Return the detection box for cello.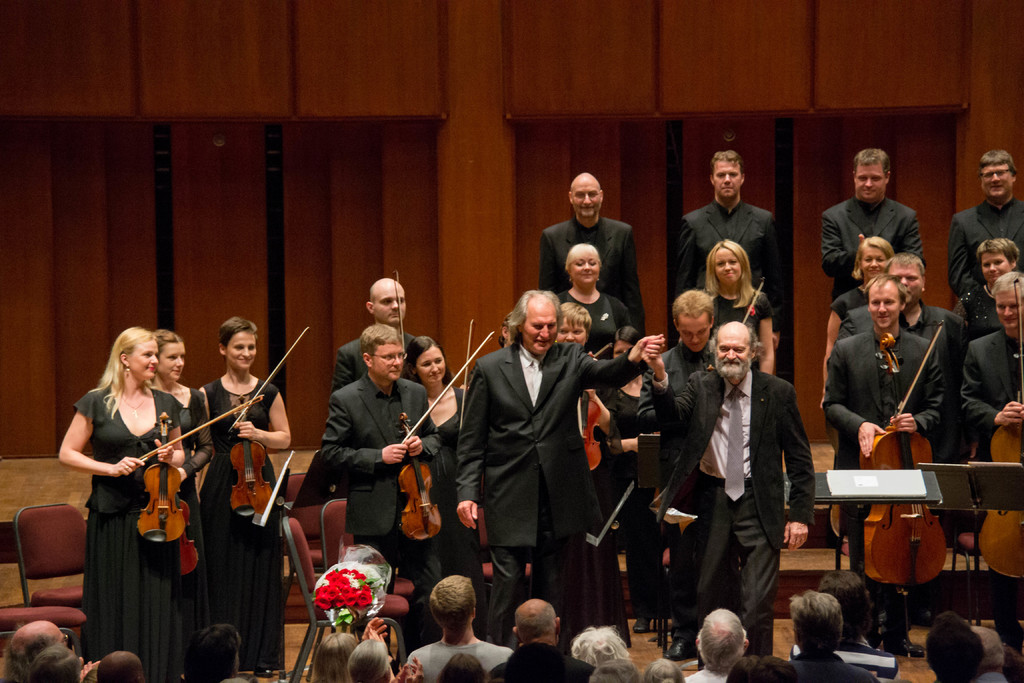
select_region(399, 411, 449, 545).
